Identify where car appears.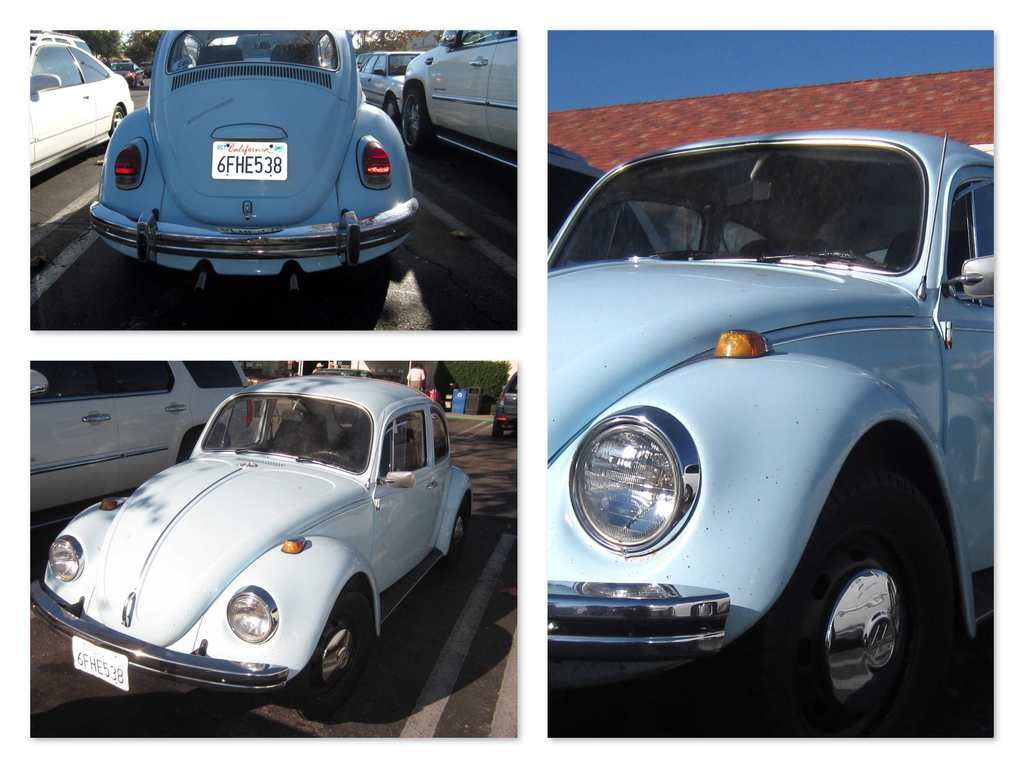
Appears at 547 132 993 723.
